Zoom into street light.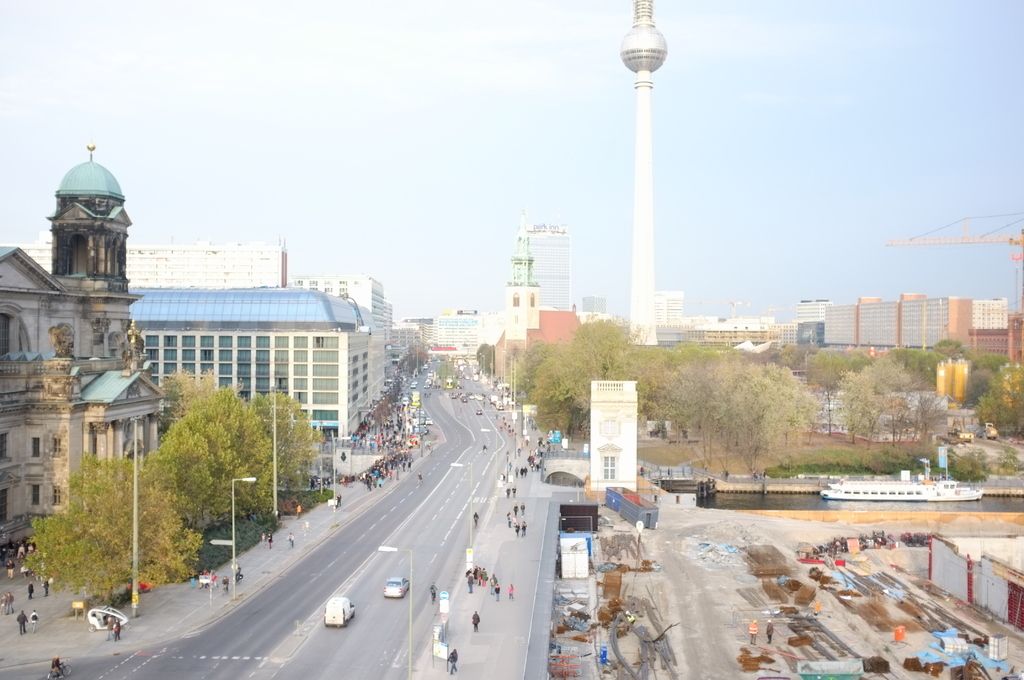
Zoom target: [x1=484, y1=352, x2=485, y2=378].
